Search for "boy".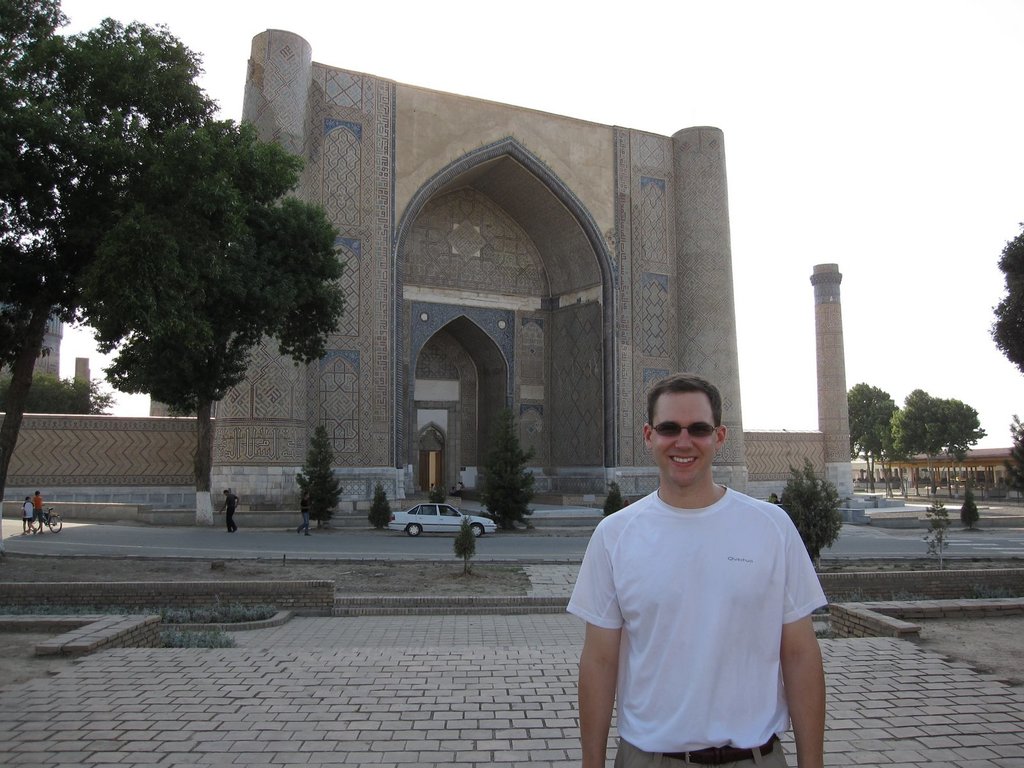
Found at locate(572, 367, 812, 767).
